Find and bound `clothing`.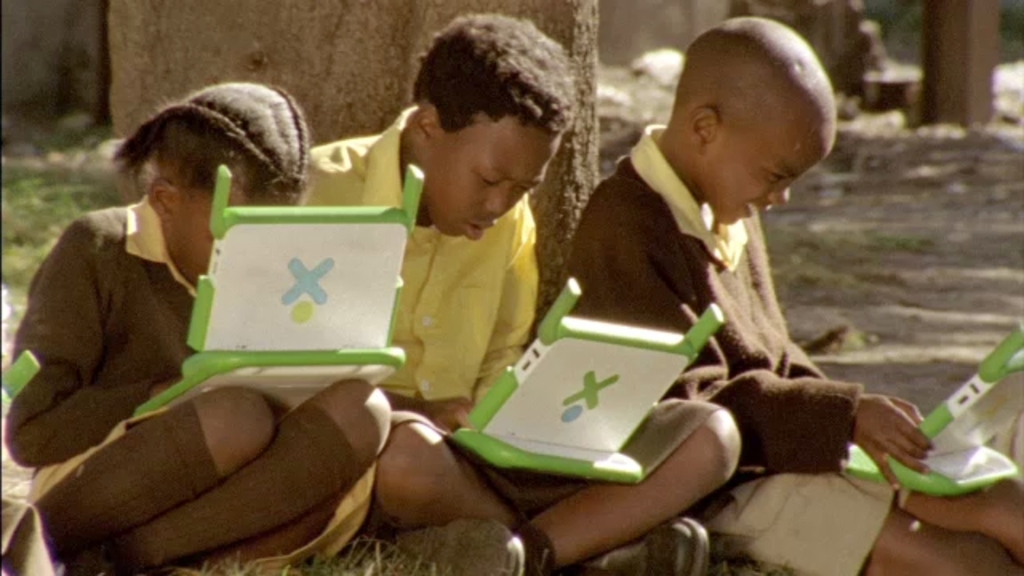
Bound: detection(11, 194, 384, 574).
